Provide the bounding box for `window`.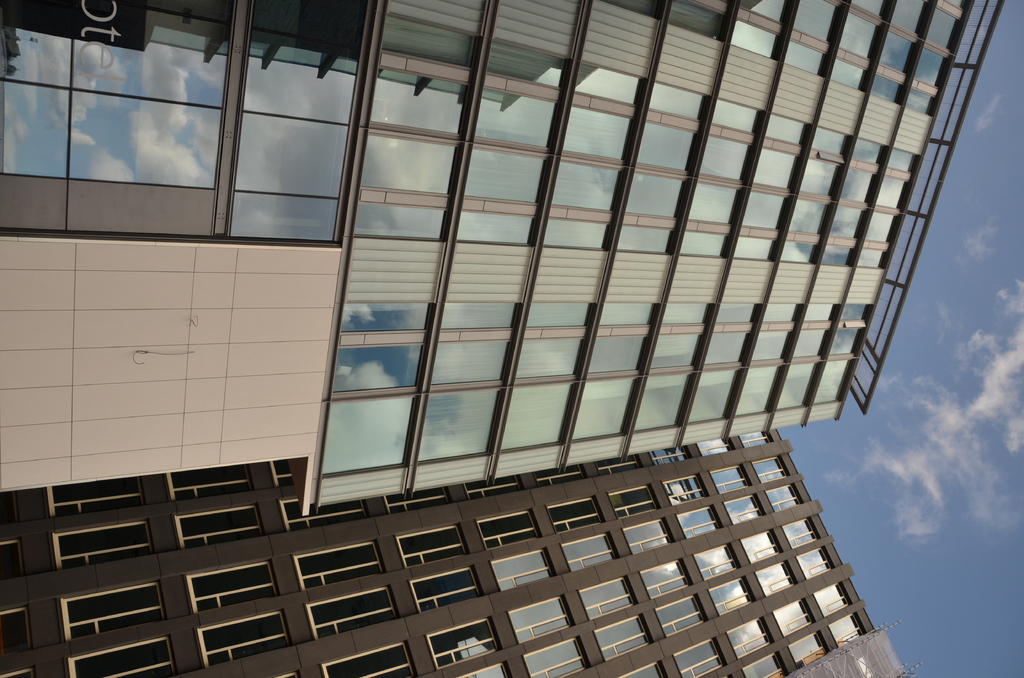
776 307 835 402.
